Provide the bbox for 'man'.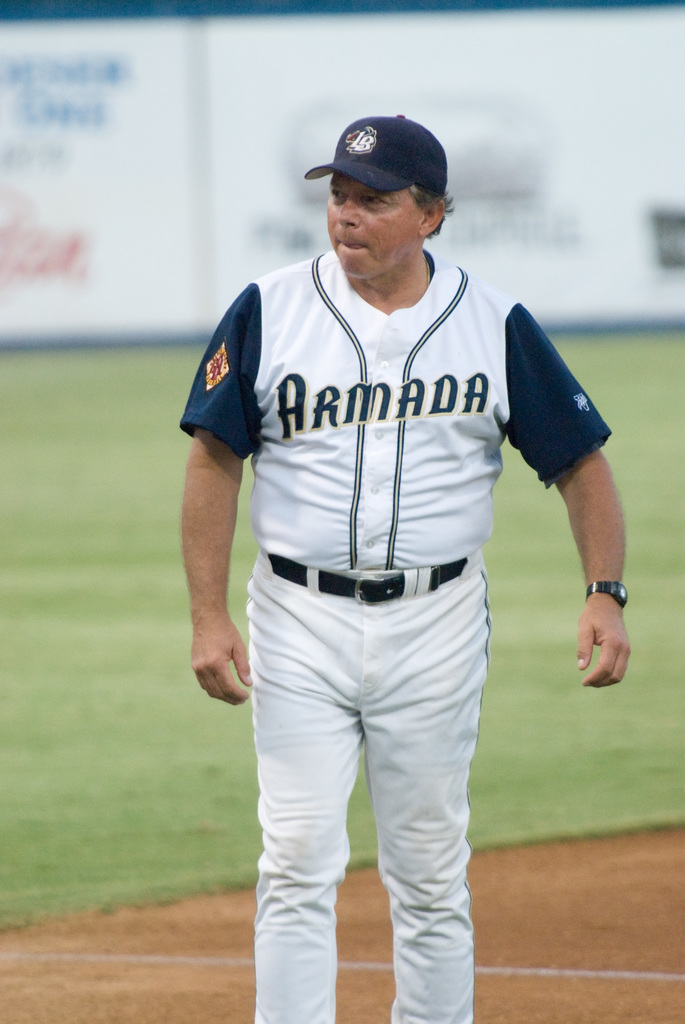
bbox(165, 74, 610, 1023).
